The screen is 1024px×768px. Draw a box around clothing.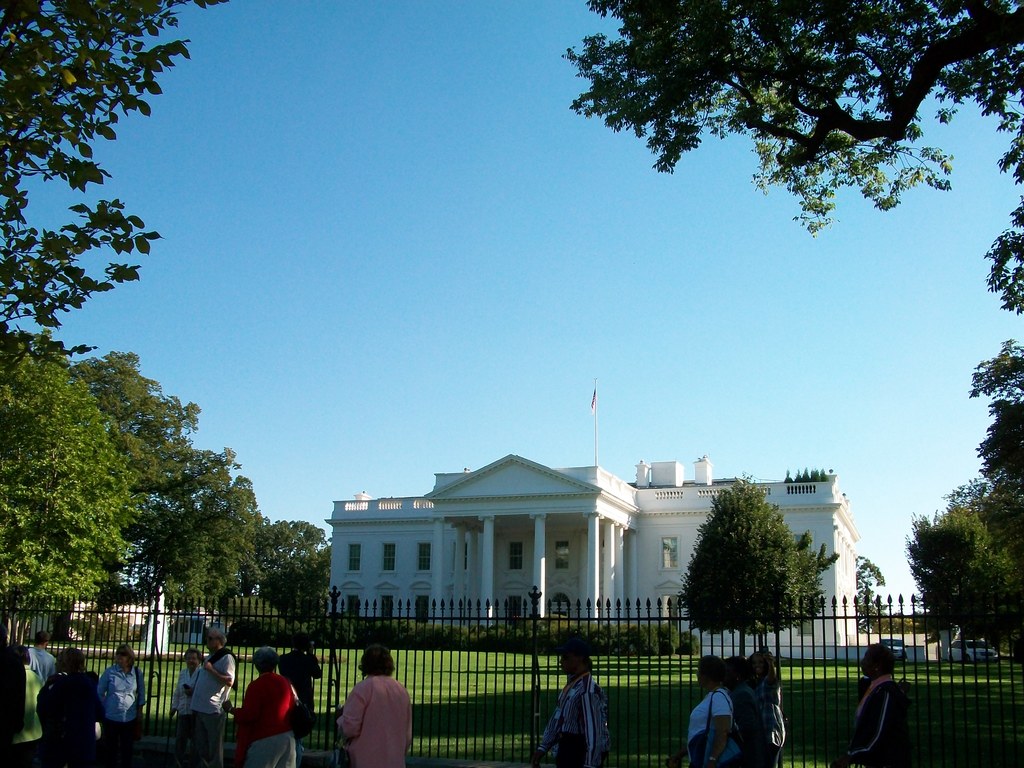
pyautogui.locateOnScreen(236, 687, 303, 764).
